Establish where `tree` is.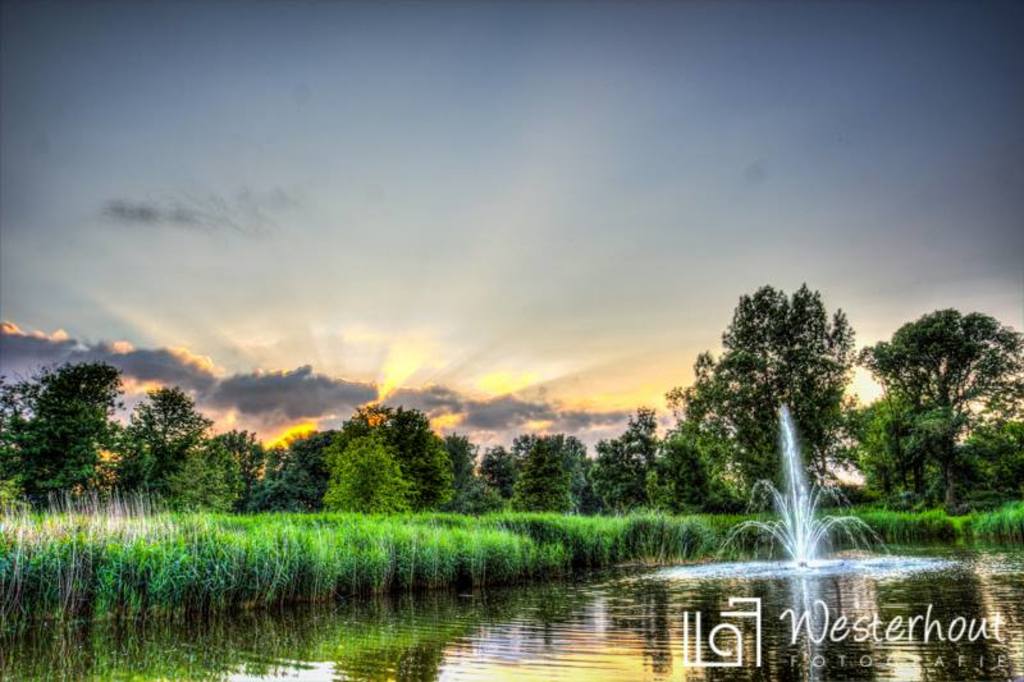
Established at locate(855, 308, 1023, 495).
